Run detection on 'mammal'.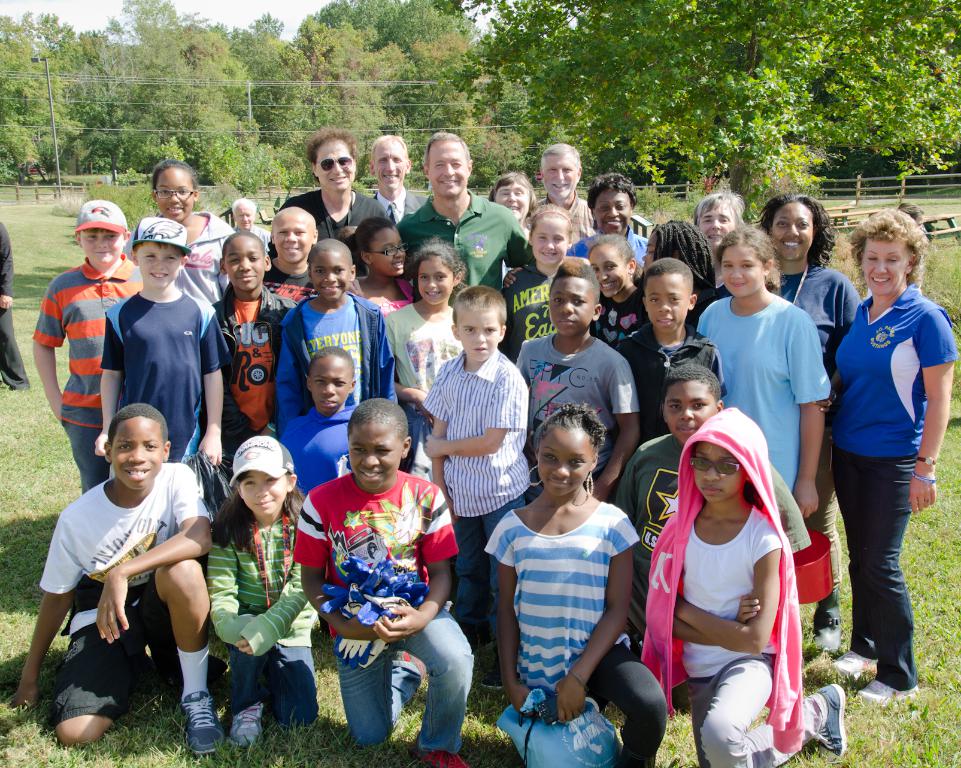
Result: box(292, 397, 474, 767).
